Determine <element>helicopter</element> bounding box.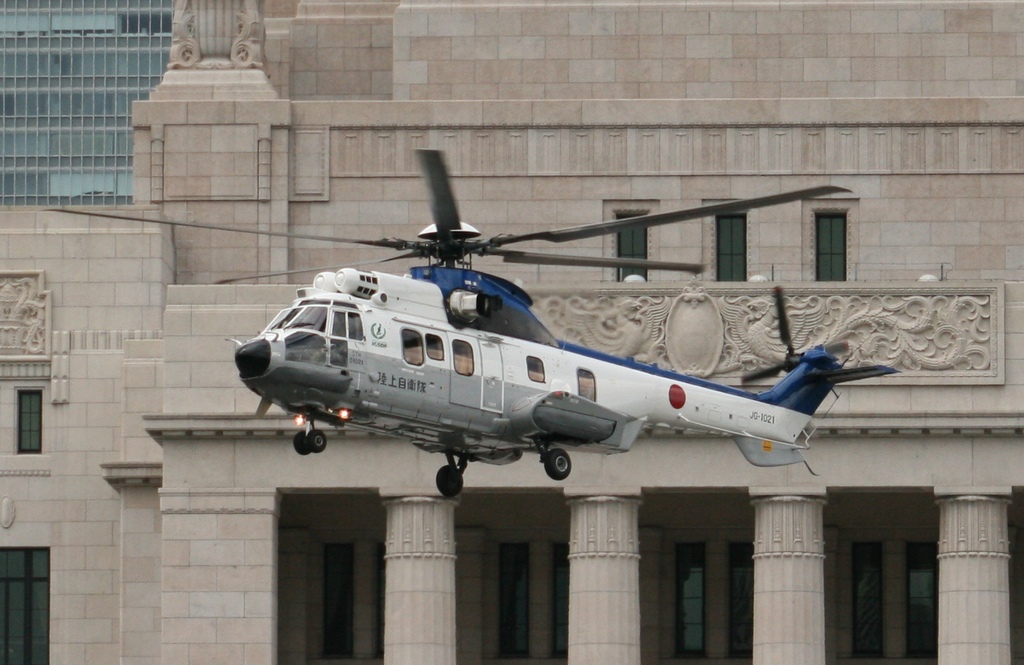
Determined: locate(44, 148, 905, 501).
